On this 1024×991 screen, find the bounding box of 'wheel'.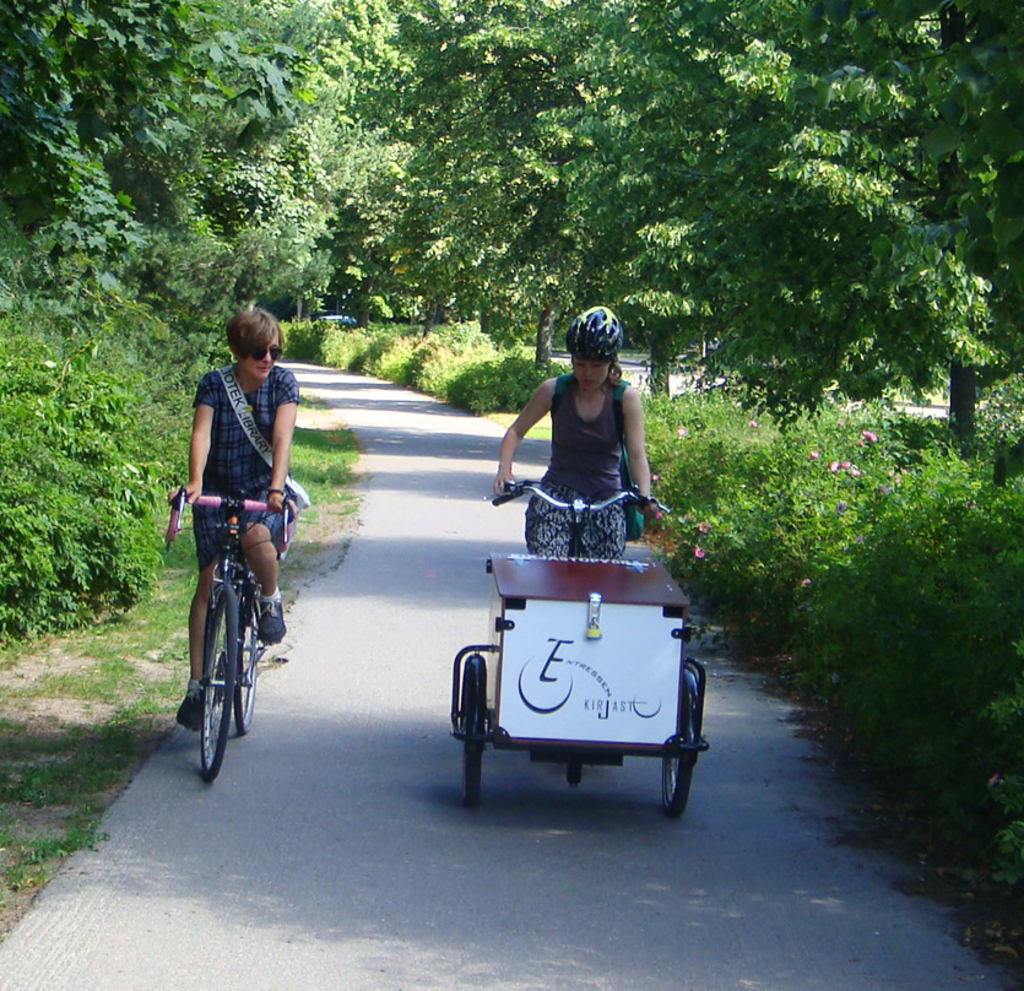
Bounding box: Rect(668, 697, 692, 812).
